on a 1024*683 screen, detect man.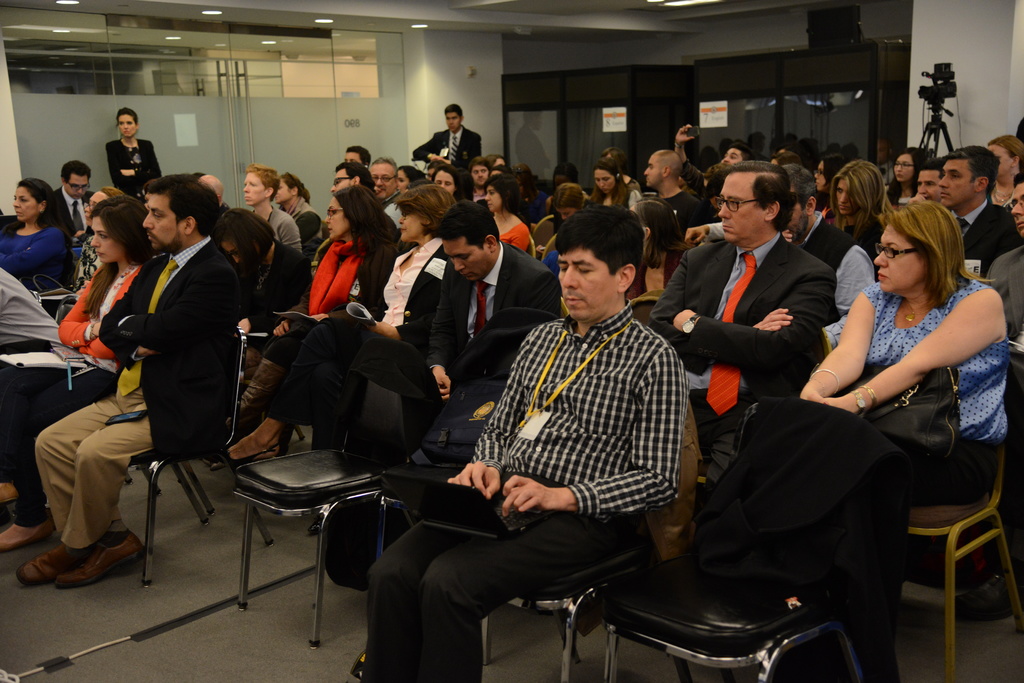
358, 204, 684, 682.
